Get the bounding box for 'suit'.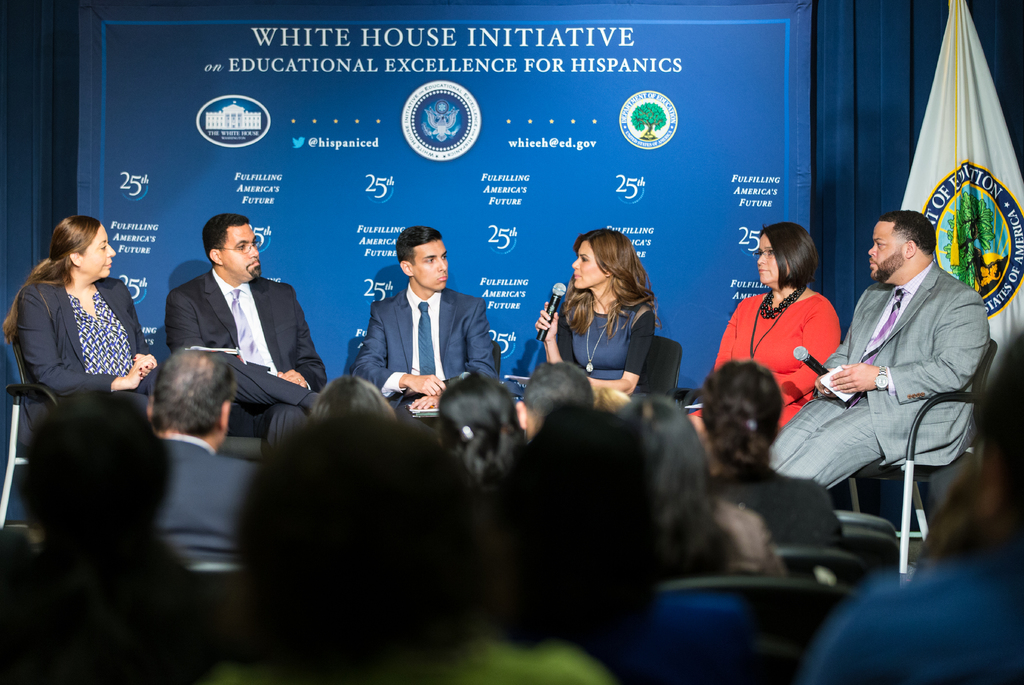
detection(350, 283, 502, 433).
